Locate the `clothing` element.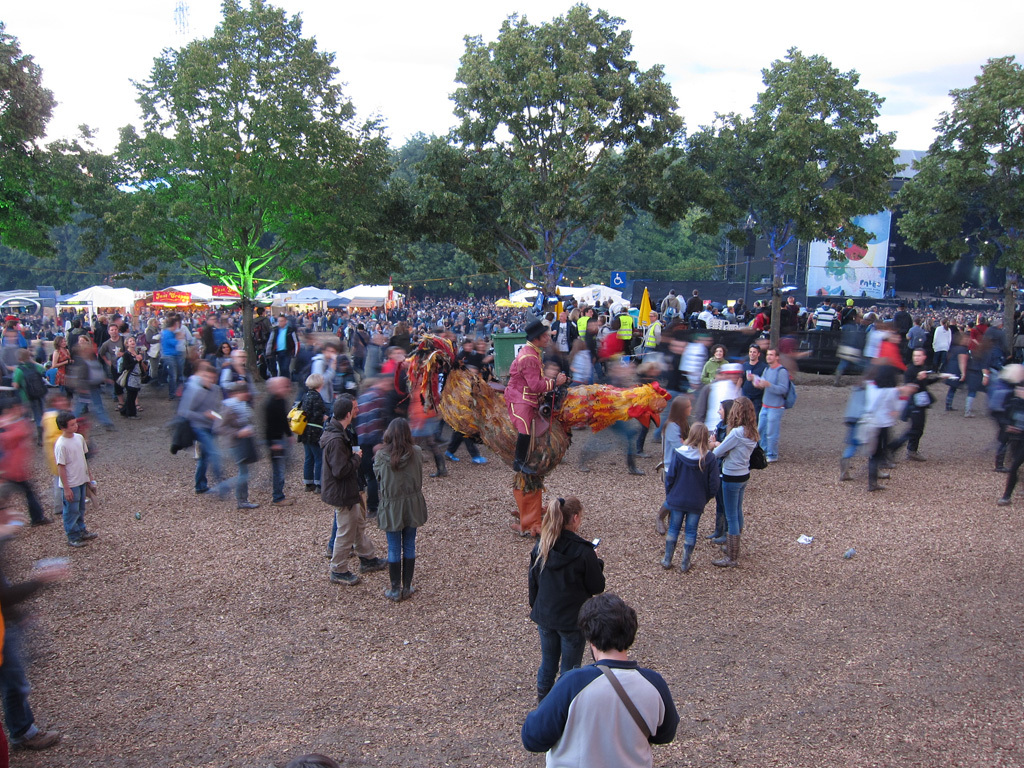
Element bbox: {"left": 779, "top": 308, "right": 795, "bottom": 340}.
